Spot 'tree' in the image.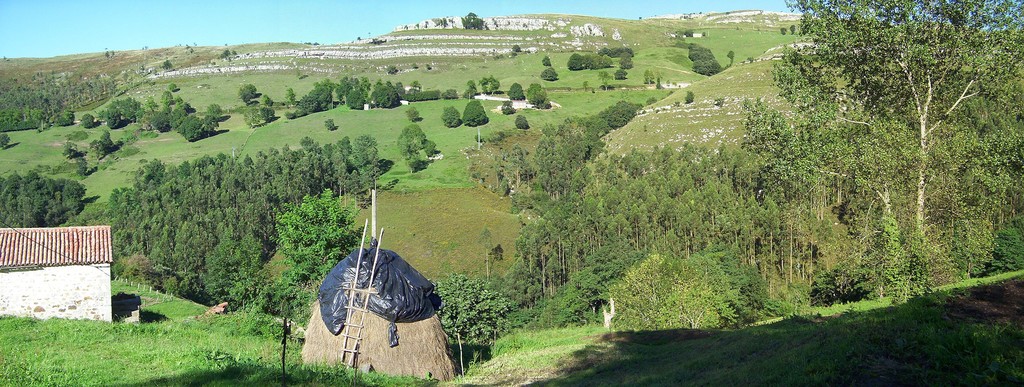
'tree' found at pyautogui.locateOnScreen(541, 54, 551, 68).
